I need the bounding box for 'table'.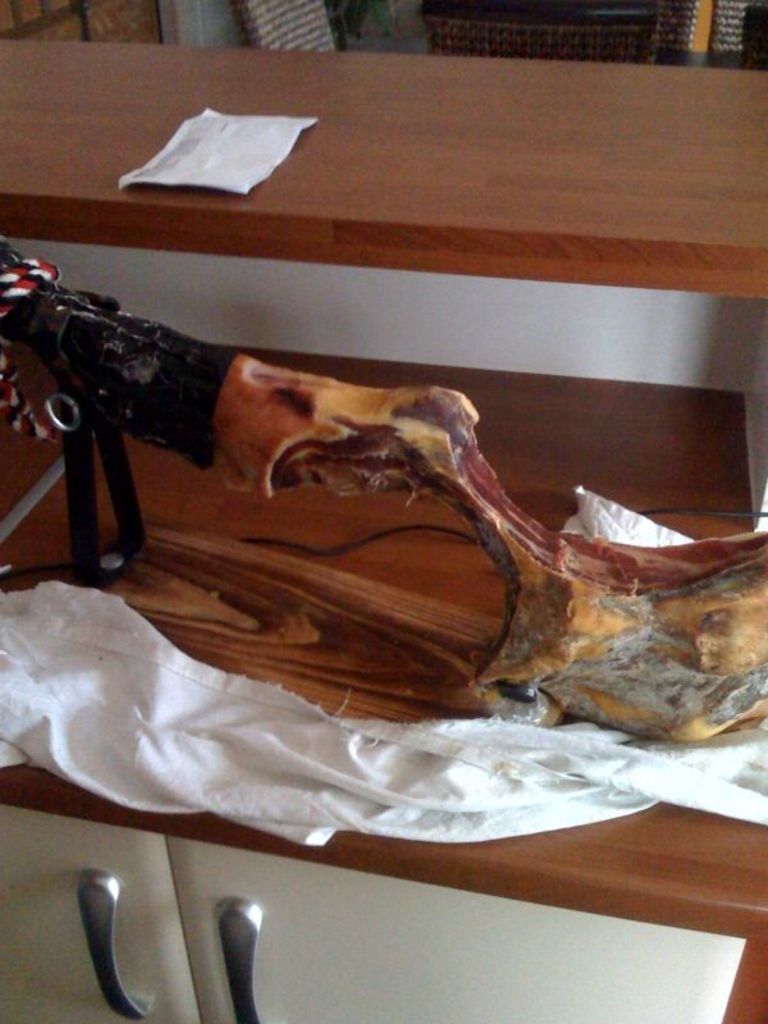
Here it is: [0, 312, 767, 899].
